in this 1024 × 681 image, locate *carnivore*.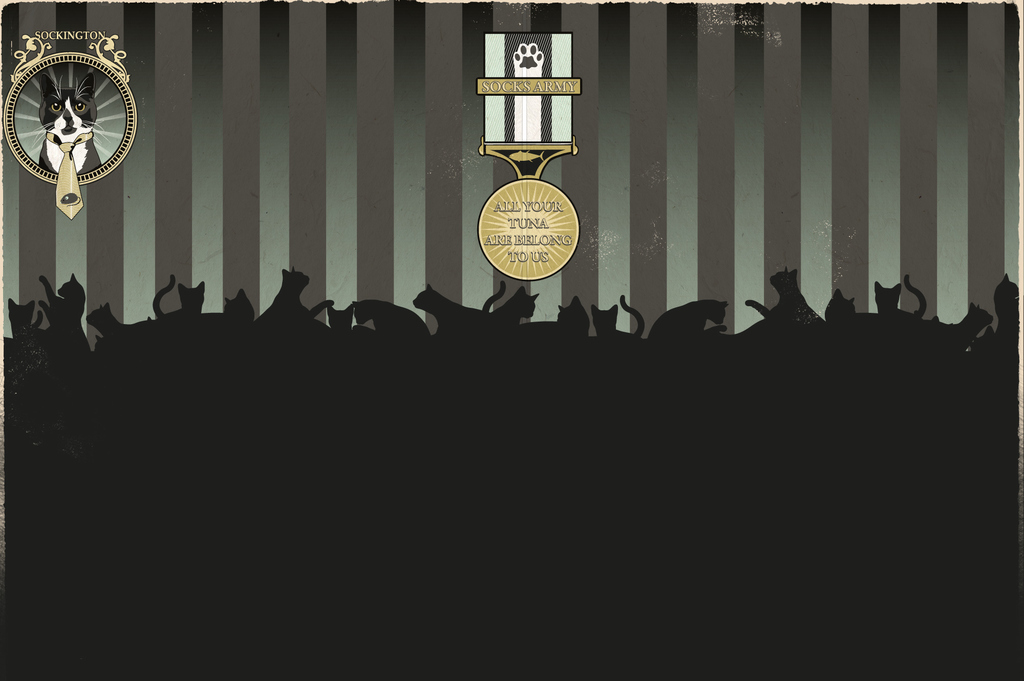
Bounding box: <bbox>85, 303, 145, 340</bbox>.
